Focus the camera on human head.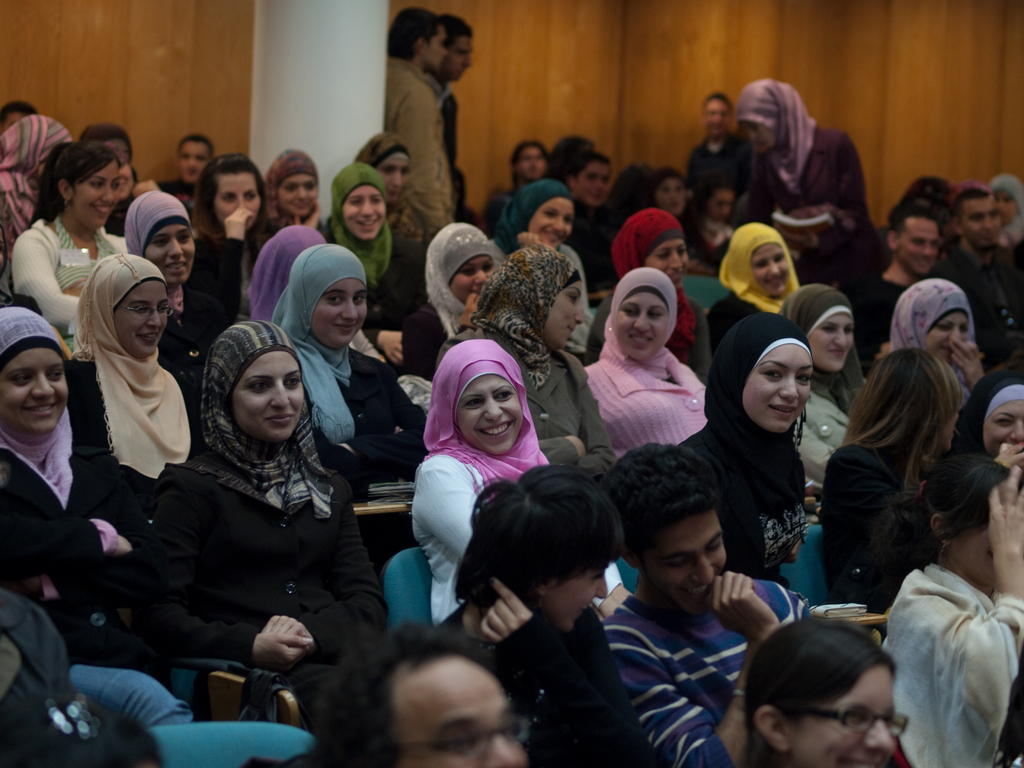
Focus region: {"x1": 509, "y1": 140, "x2": 545, "y2": 182}.
